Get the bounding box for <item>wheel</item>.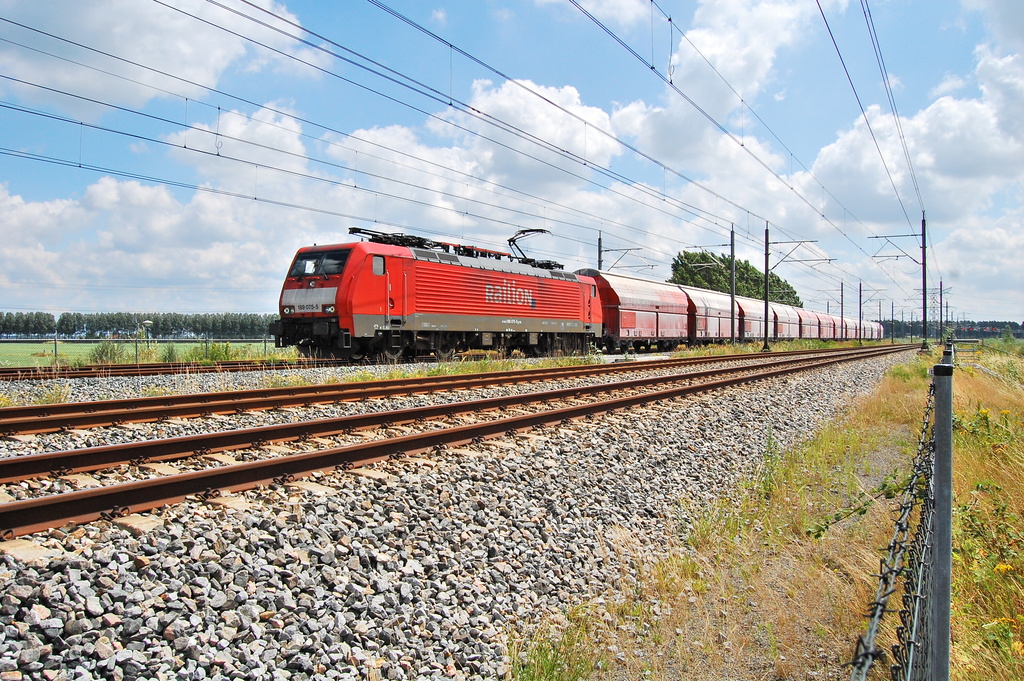
[left=383, top=340, right=413, bottom=363].
